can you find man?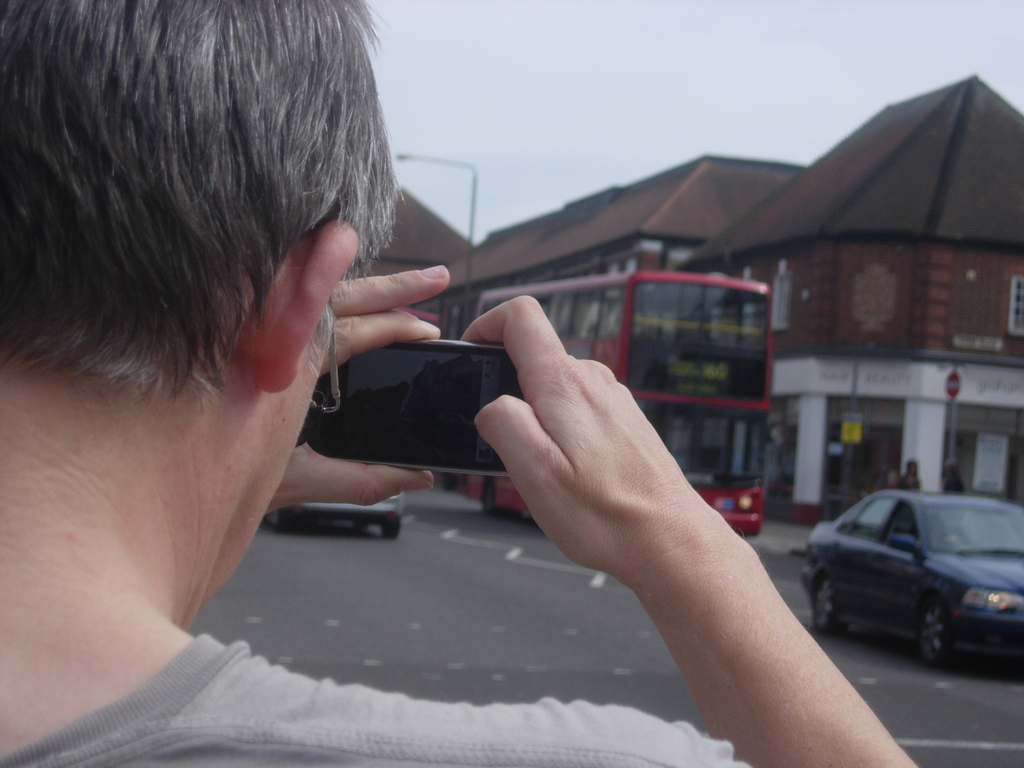
Yes, bounding box: x1=0, y1=0, x2=918, y2=767.
